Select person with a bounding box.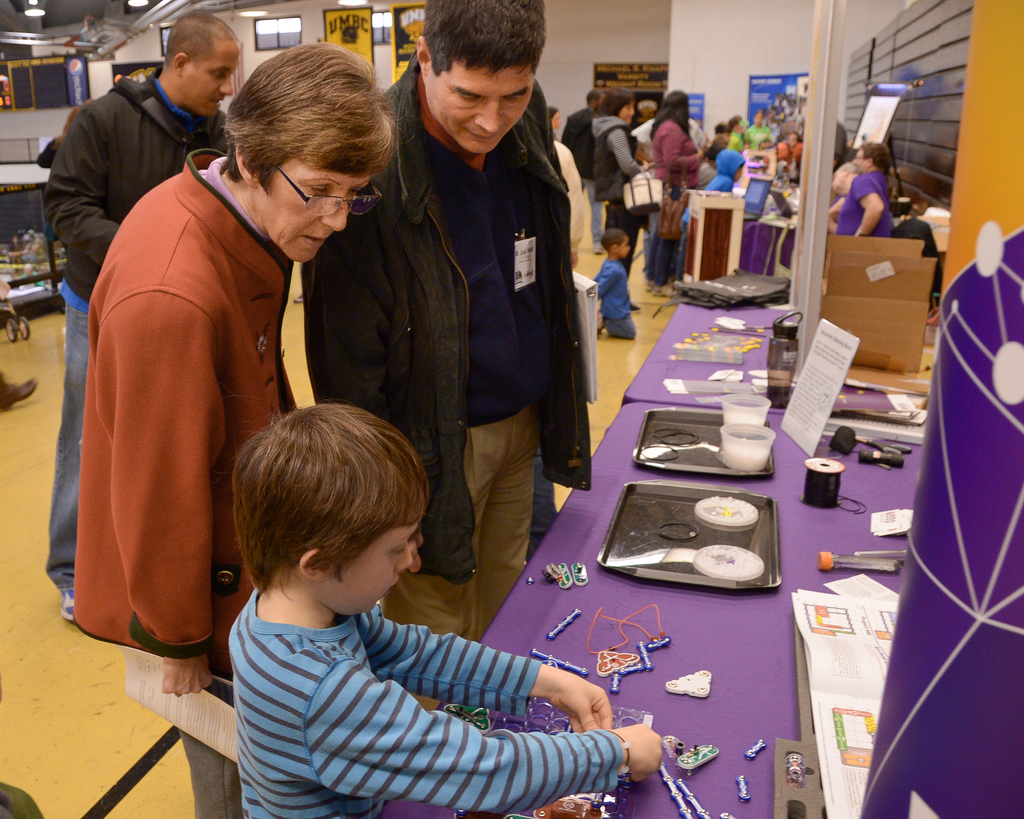
pyautogui.locateOnScreen(221, 401, 675, 818).
